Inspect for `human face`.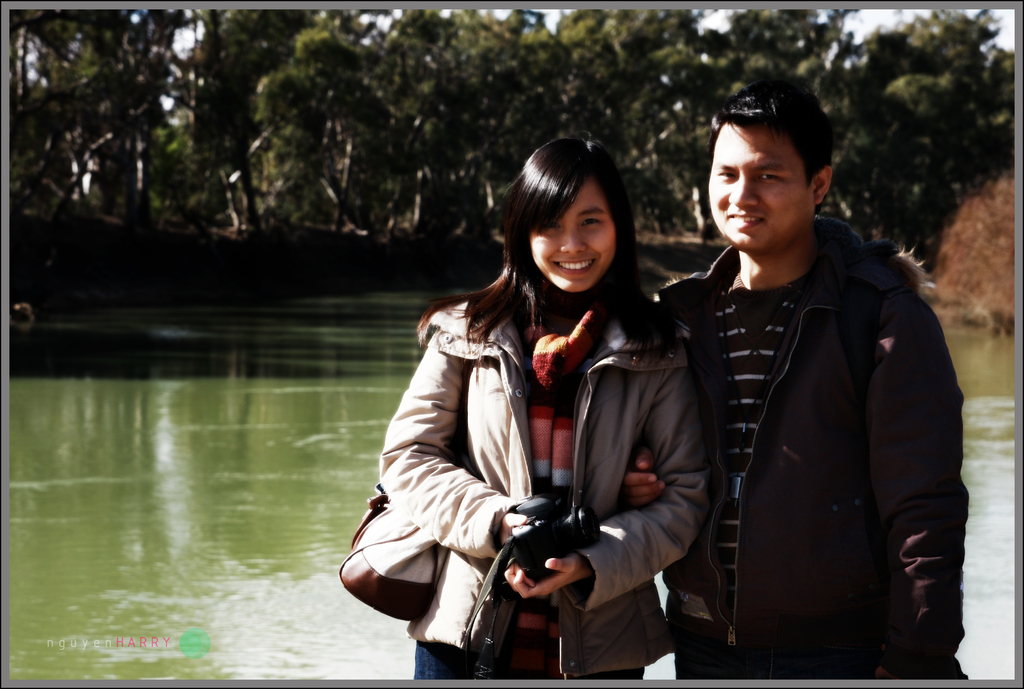
Inspection: <bbox>527, 175, 618, 291</bbox>.
